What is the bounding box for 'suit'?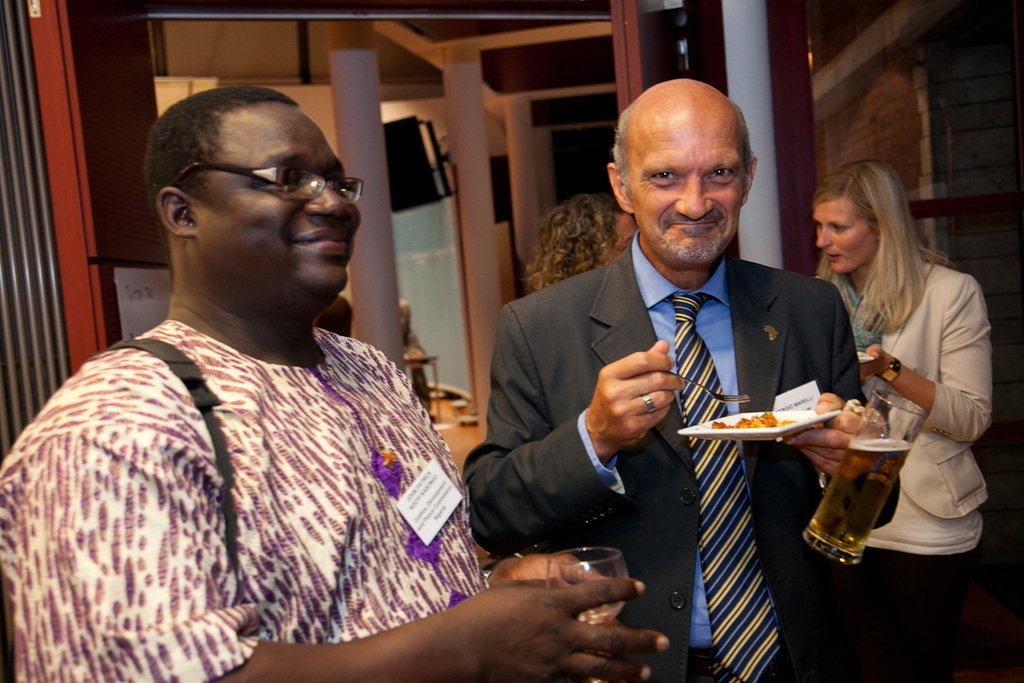
Rect(527, 148, 858, 658).
